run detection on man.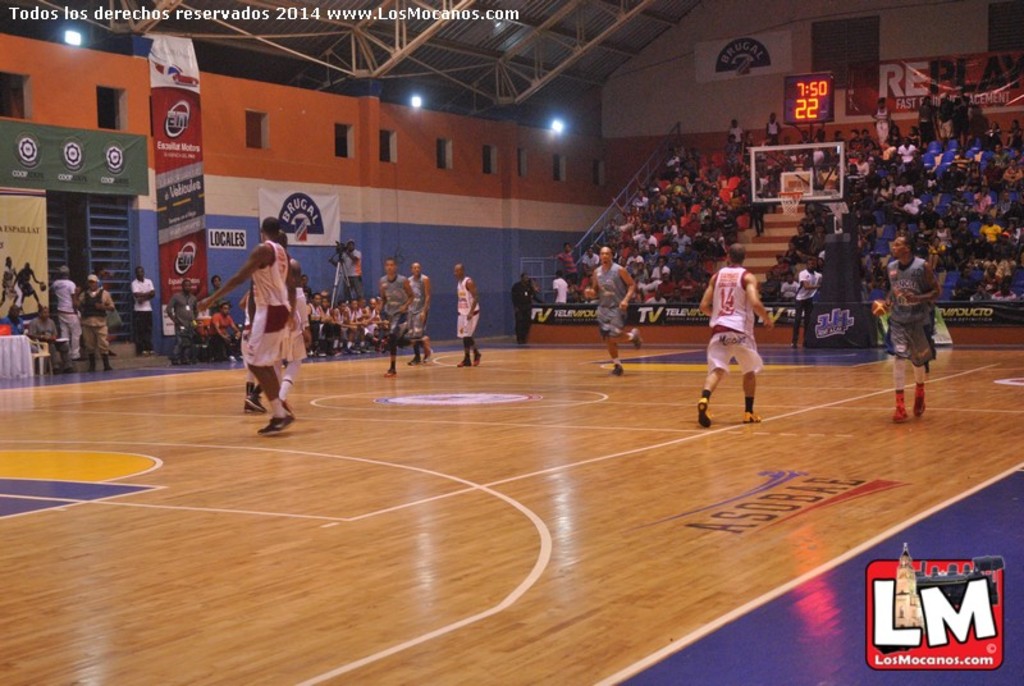
Result: l=408, t=259, r=429, b=366.
